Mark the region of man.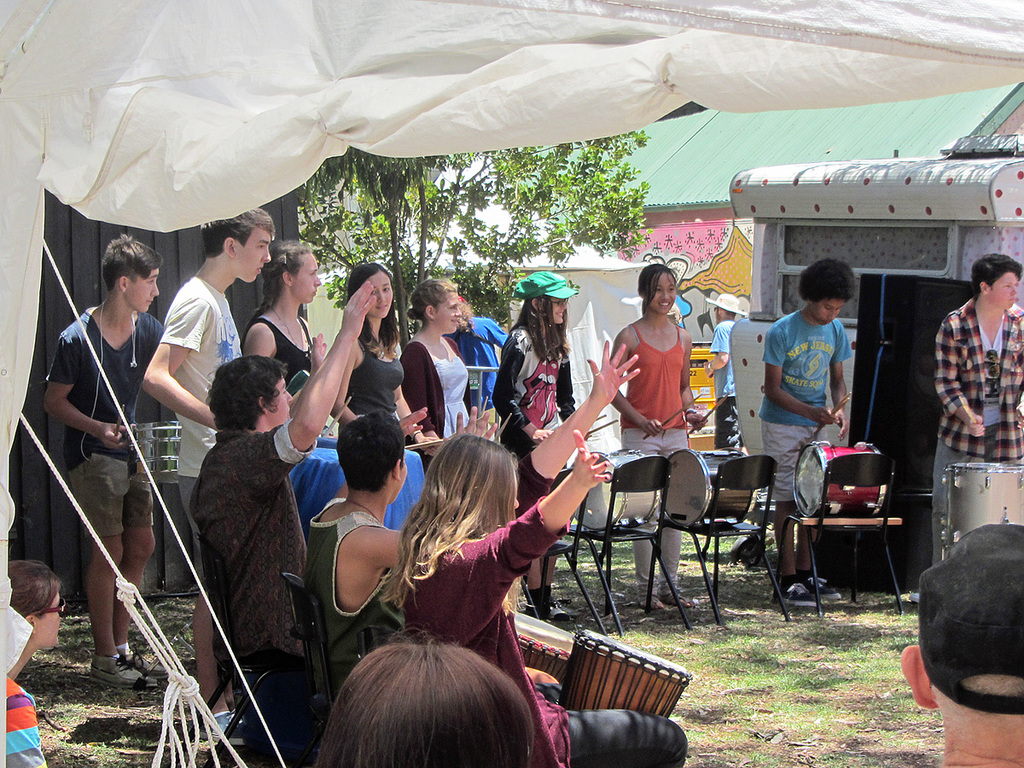
Region: select_region(899, 520, 1023, 767).
